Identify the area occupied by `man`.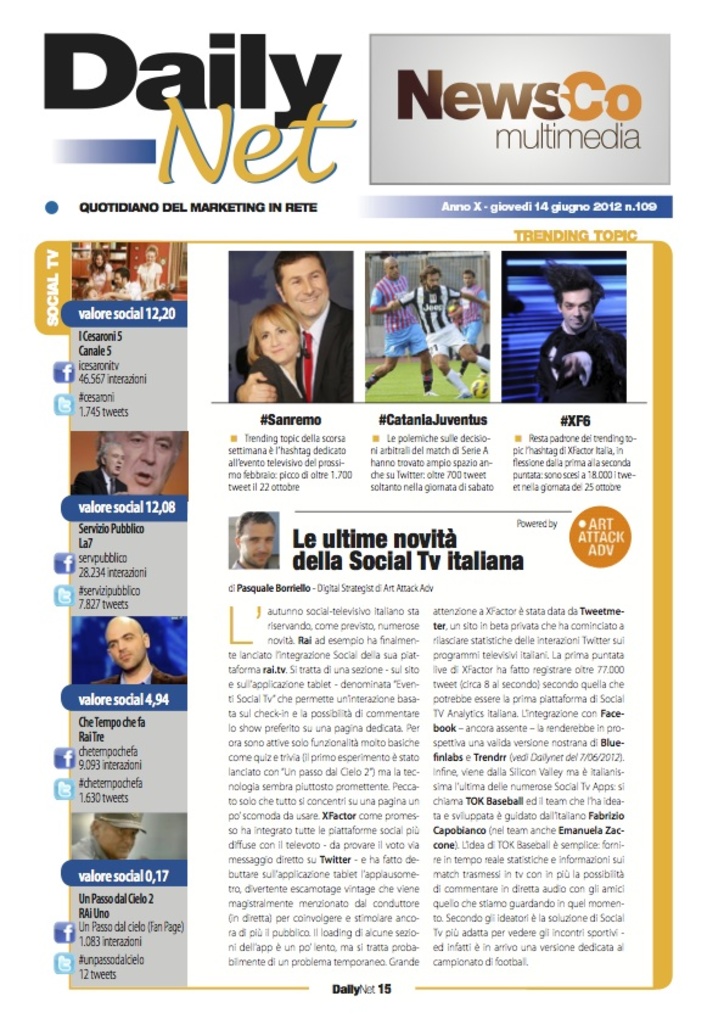
Area: <bbox>455, 270, 494, 381</bbox>.
